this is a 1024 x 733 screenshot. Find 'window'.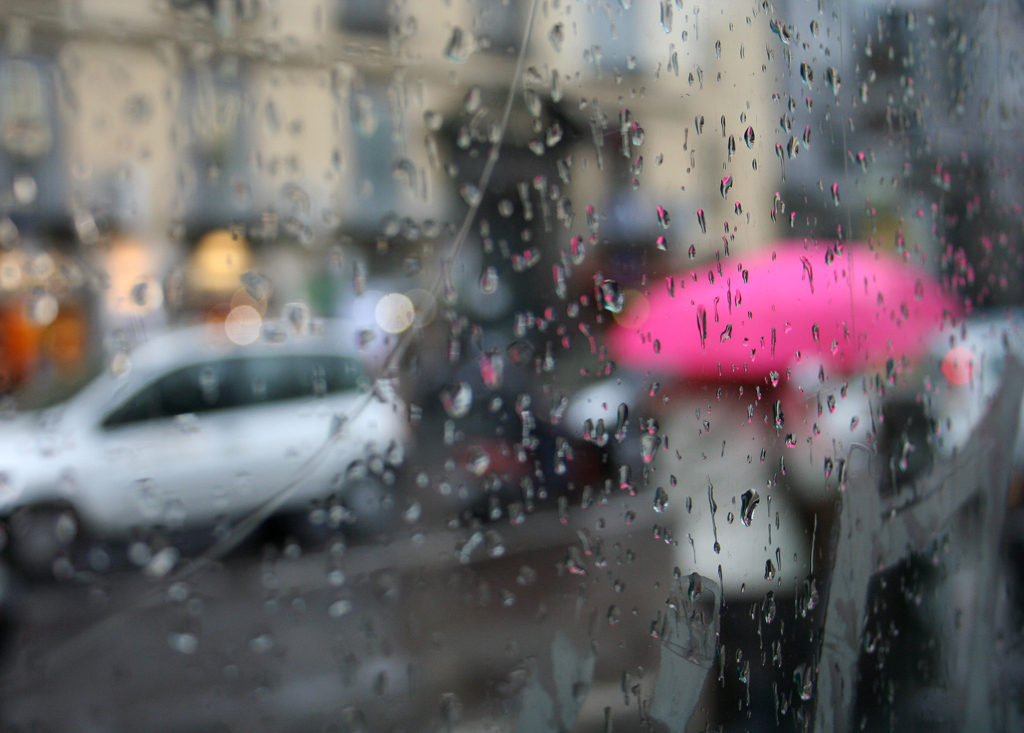
Bounding box: 328:0:399:38.
